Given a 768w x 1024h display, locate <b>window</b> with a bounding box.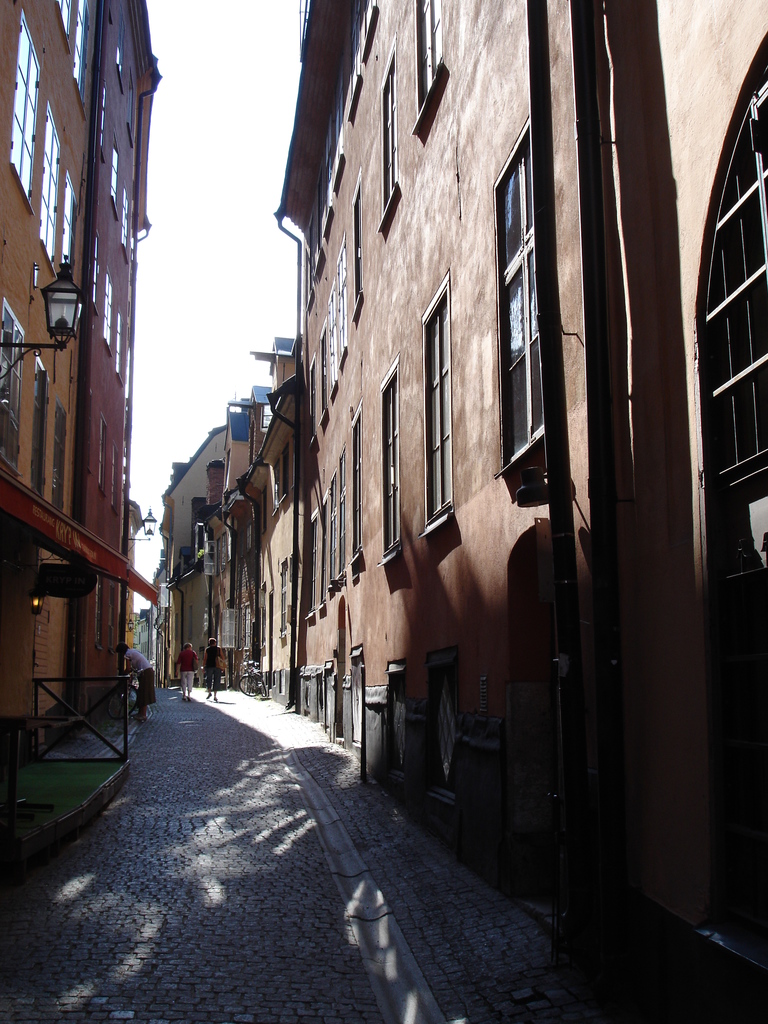
Located: 86, 230, 104, 309.
